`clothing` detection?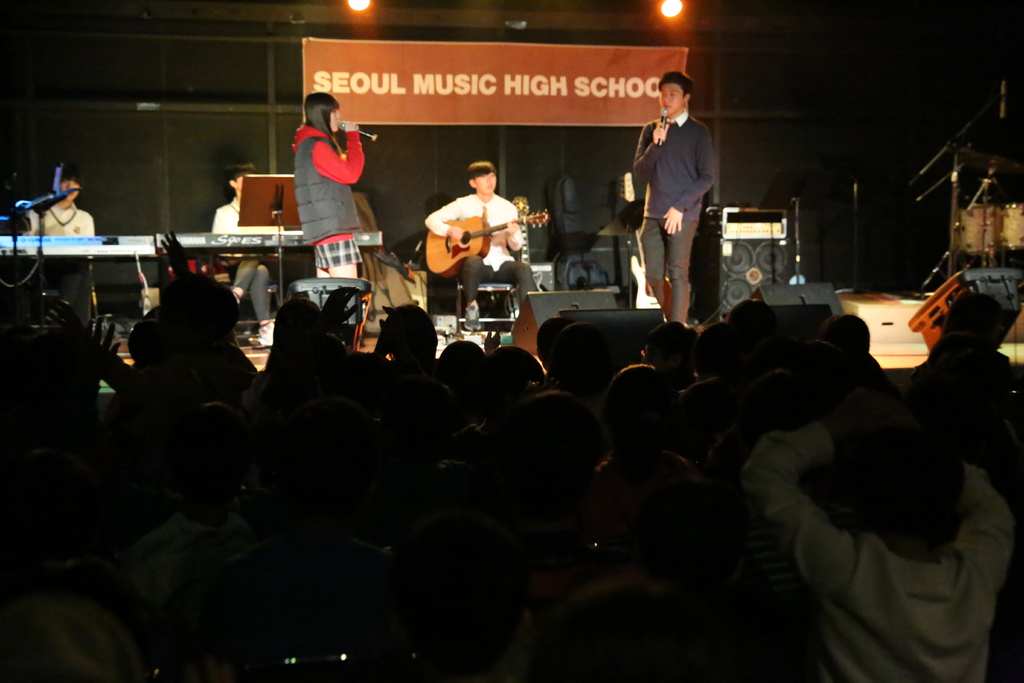
crop(212, 194, 279, 320)
